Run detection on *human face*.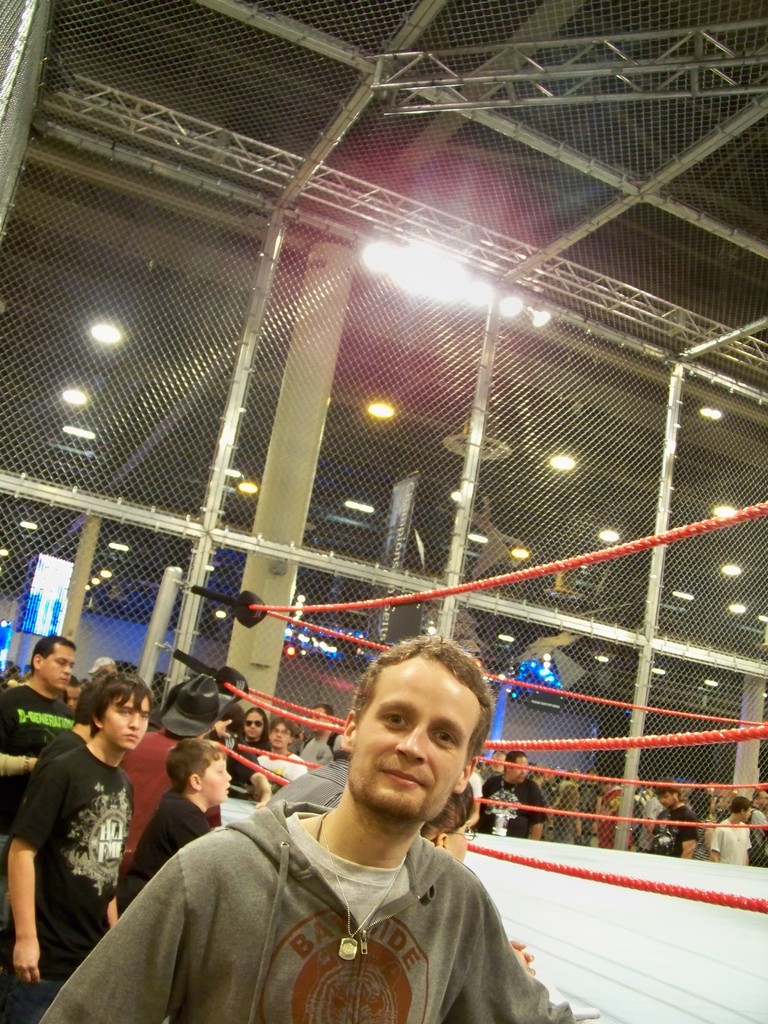
Result: [205,758,229,805].
